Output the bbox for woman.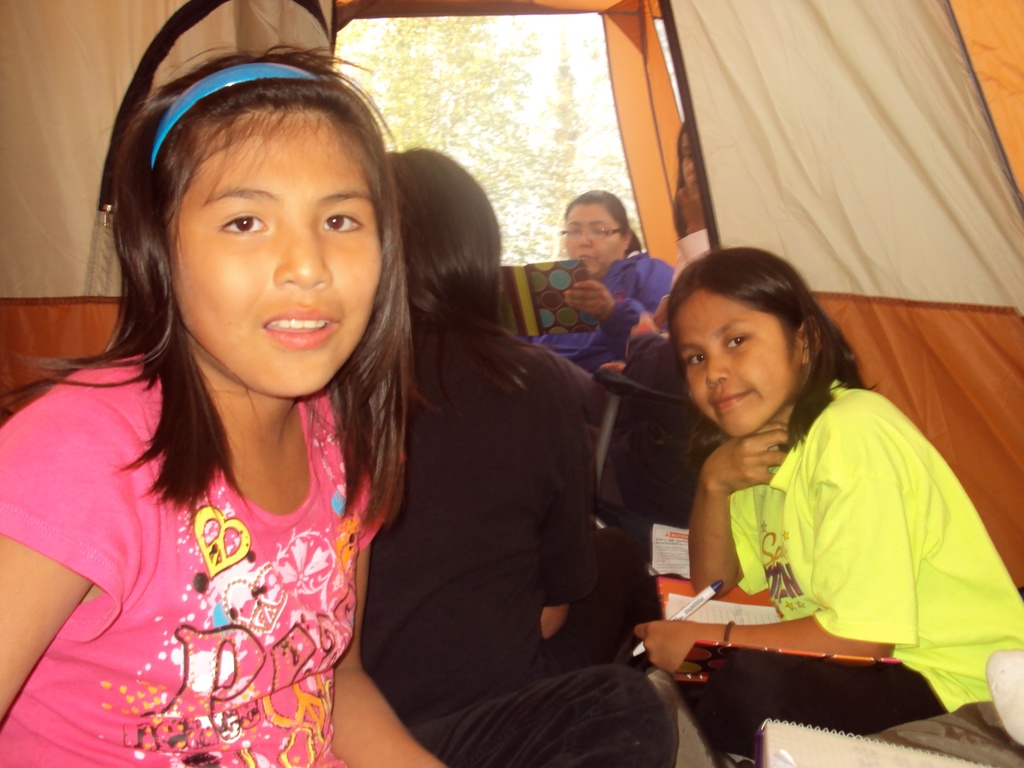
364/145/675/767.
